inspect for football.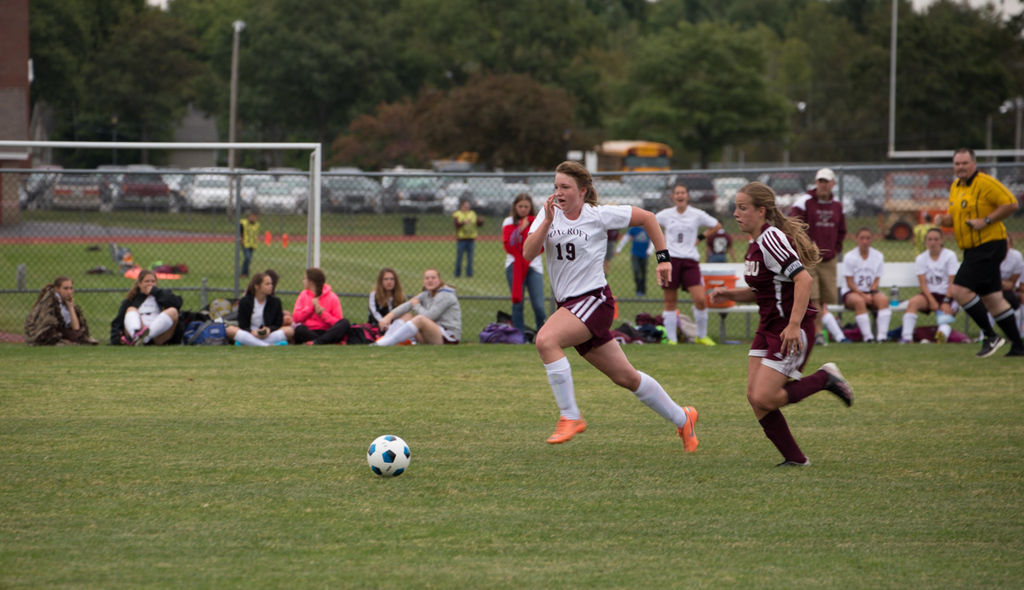
Inspection: select_region(366, 431, 413, 477).
